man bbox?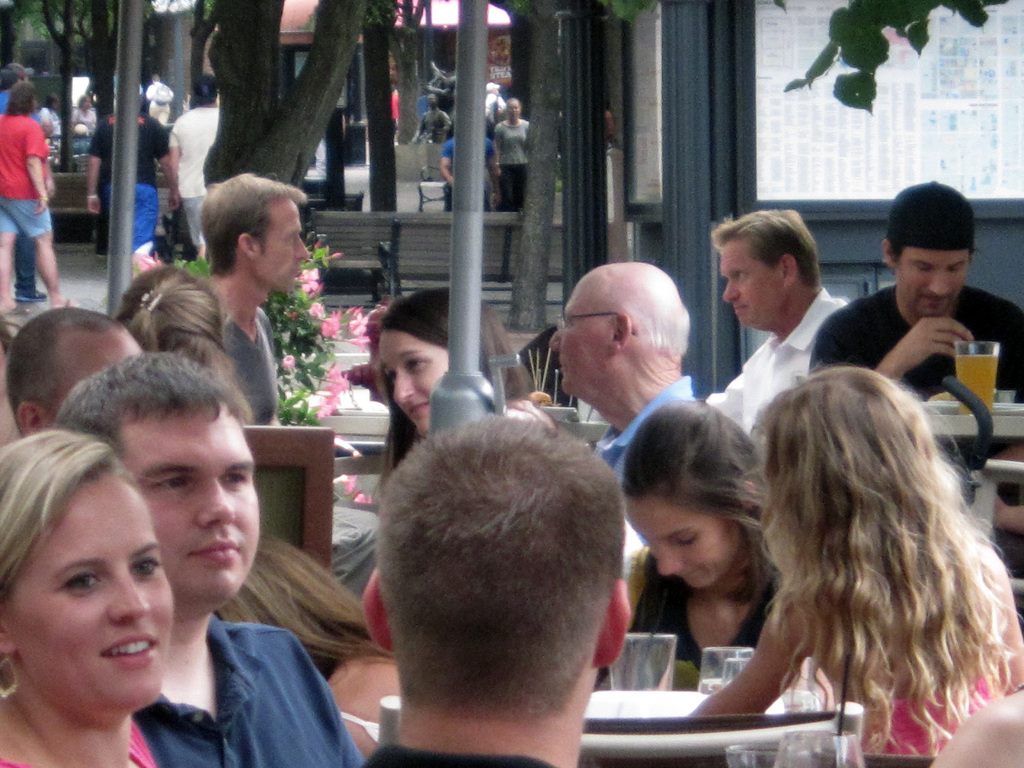
bbox(172, 73, 222, 258)
